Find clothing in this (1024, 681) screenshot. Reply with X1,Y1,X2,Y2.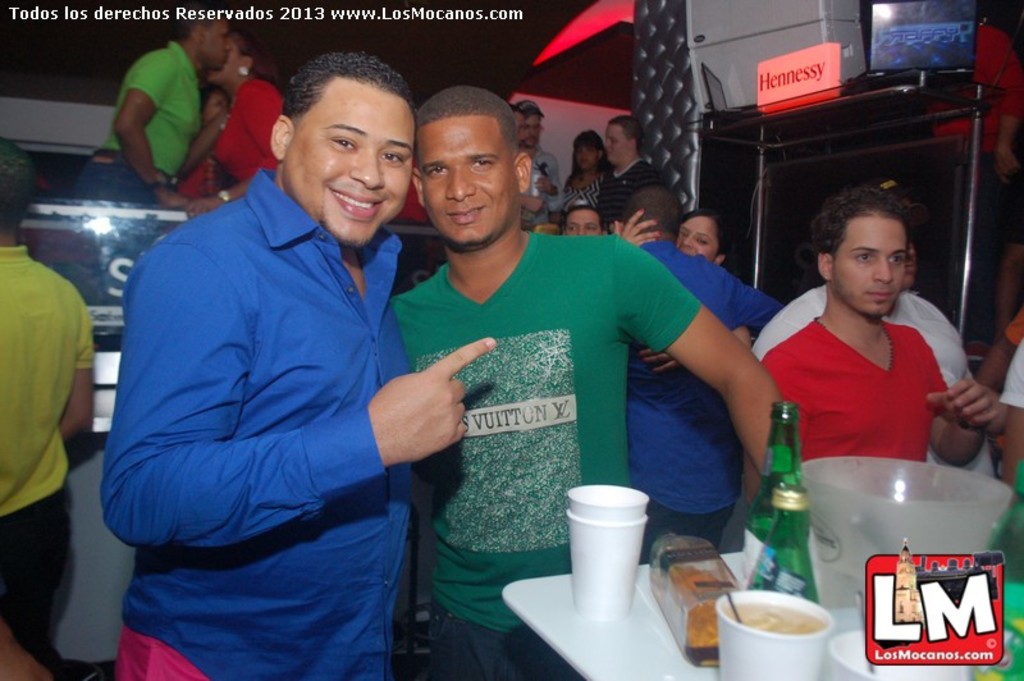
1002,329,1023,415.
